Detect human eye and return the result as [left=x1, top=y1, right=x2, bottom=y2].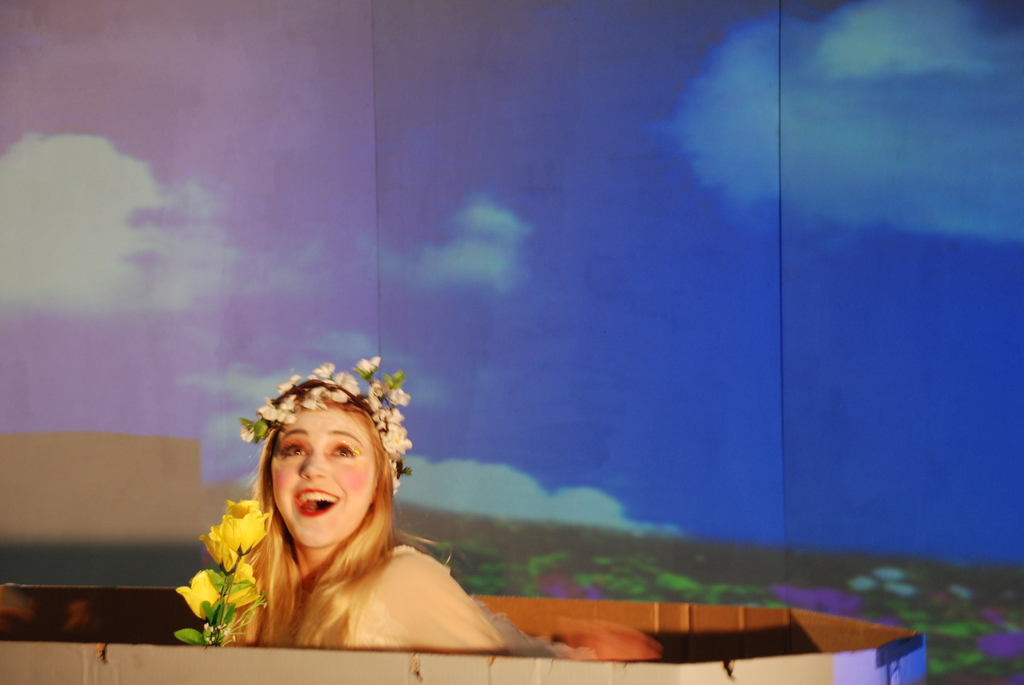
[left=325, top=437, right=358, bottom=462].
